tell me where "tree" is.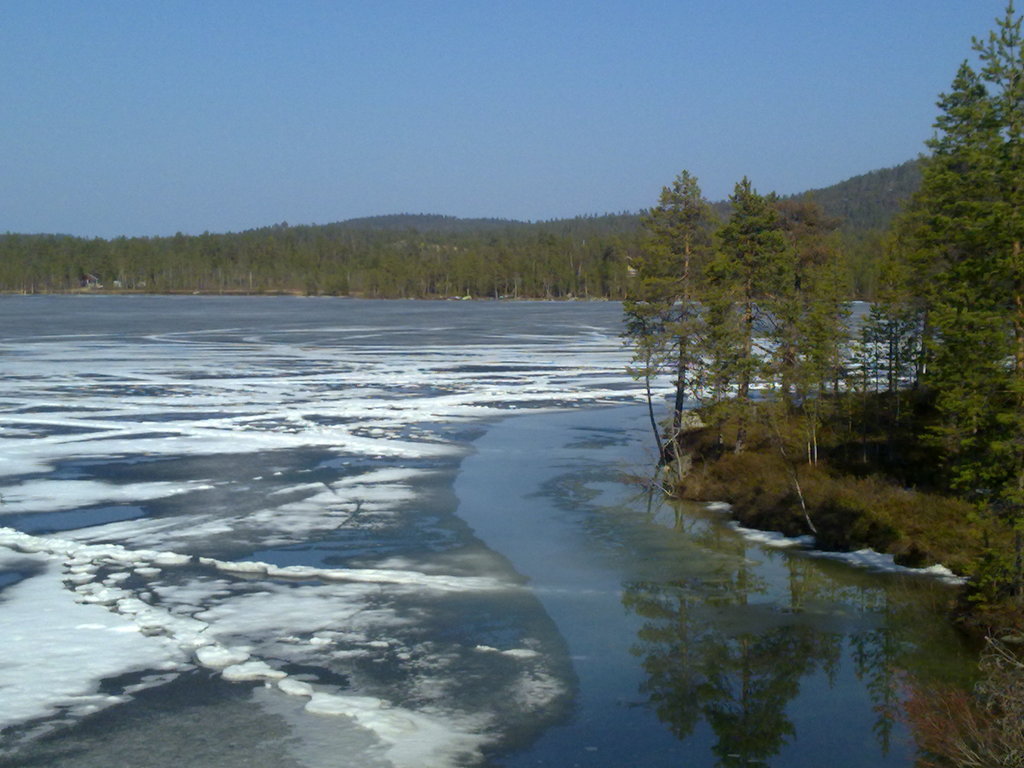
"tree" is at left=614, top=164, right=730, bottom=438.
